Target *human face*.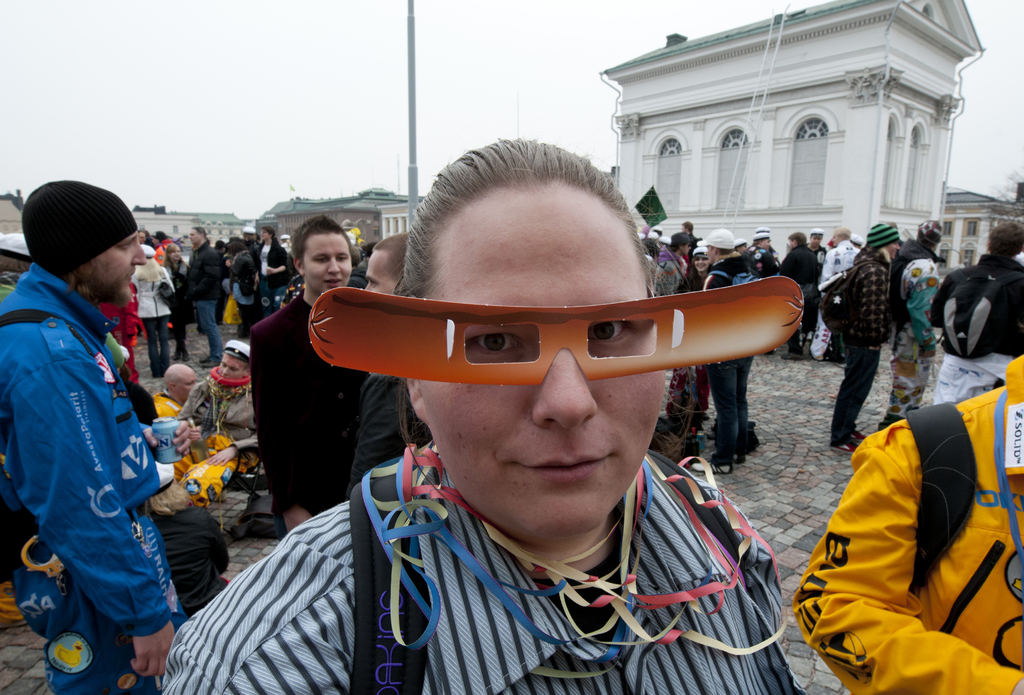
Target region: BBox(261, 228, 271, 240).
